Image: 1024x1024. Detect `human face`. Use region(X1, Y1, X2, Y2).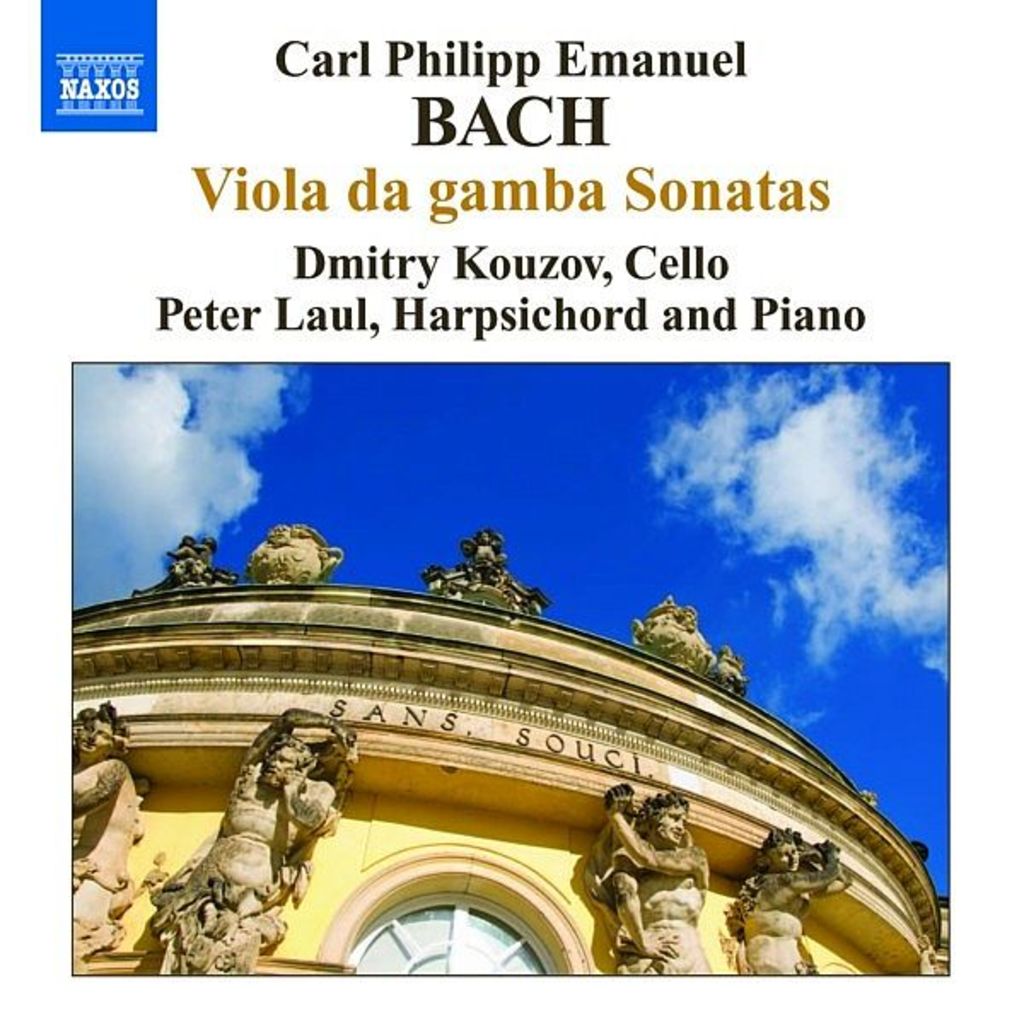
region(270, 741, 297, 788).
